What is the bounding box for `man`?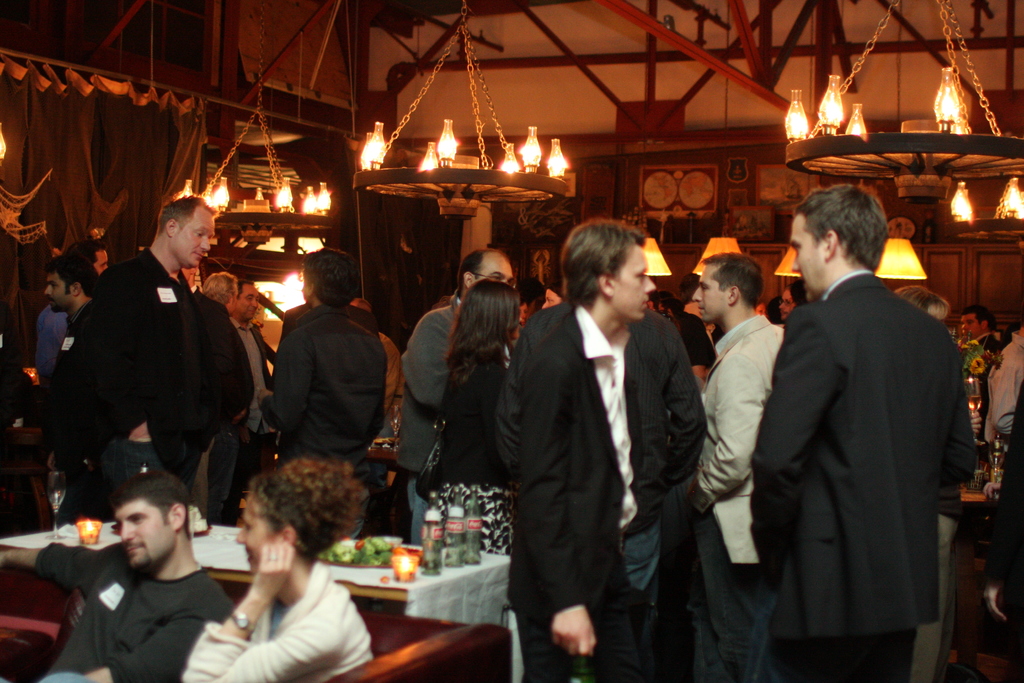
(left=181, top=263, right=256, bottom=518).
